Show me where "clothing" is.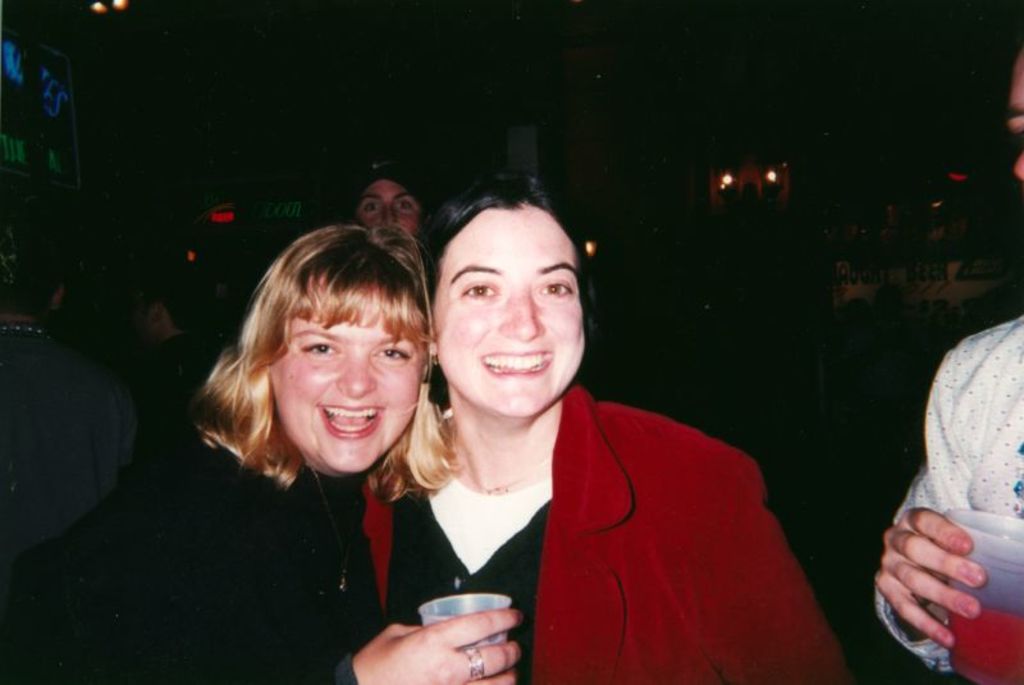
"clothing" is at 881,307,1023,670.
